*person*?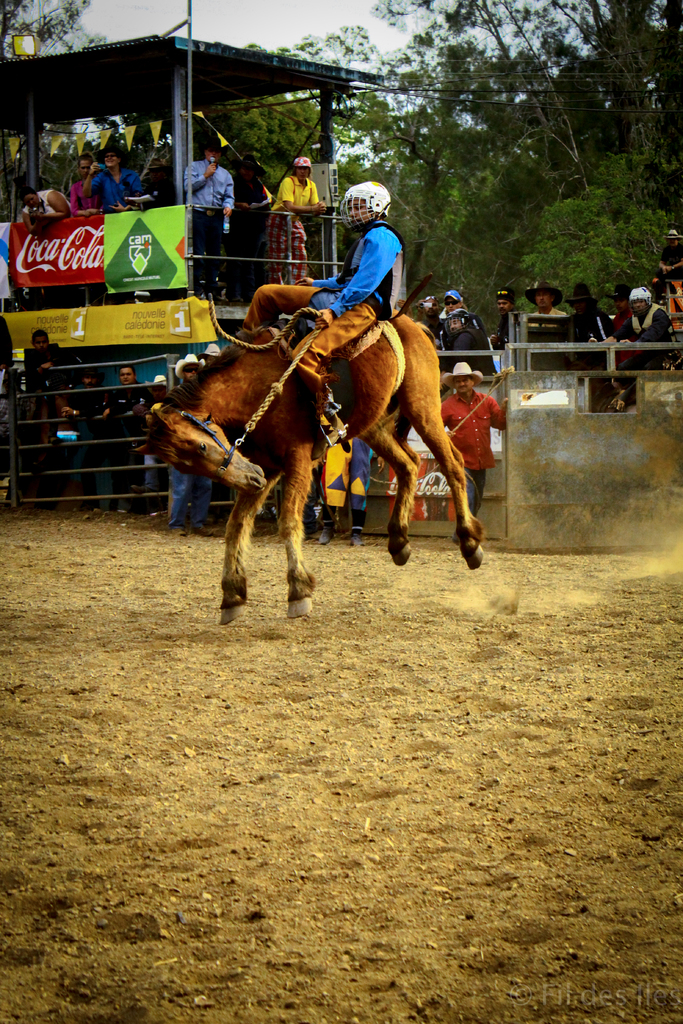
rect(496, 285, 521, 354)
